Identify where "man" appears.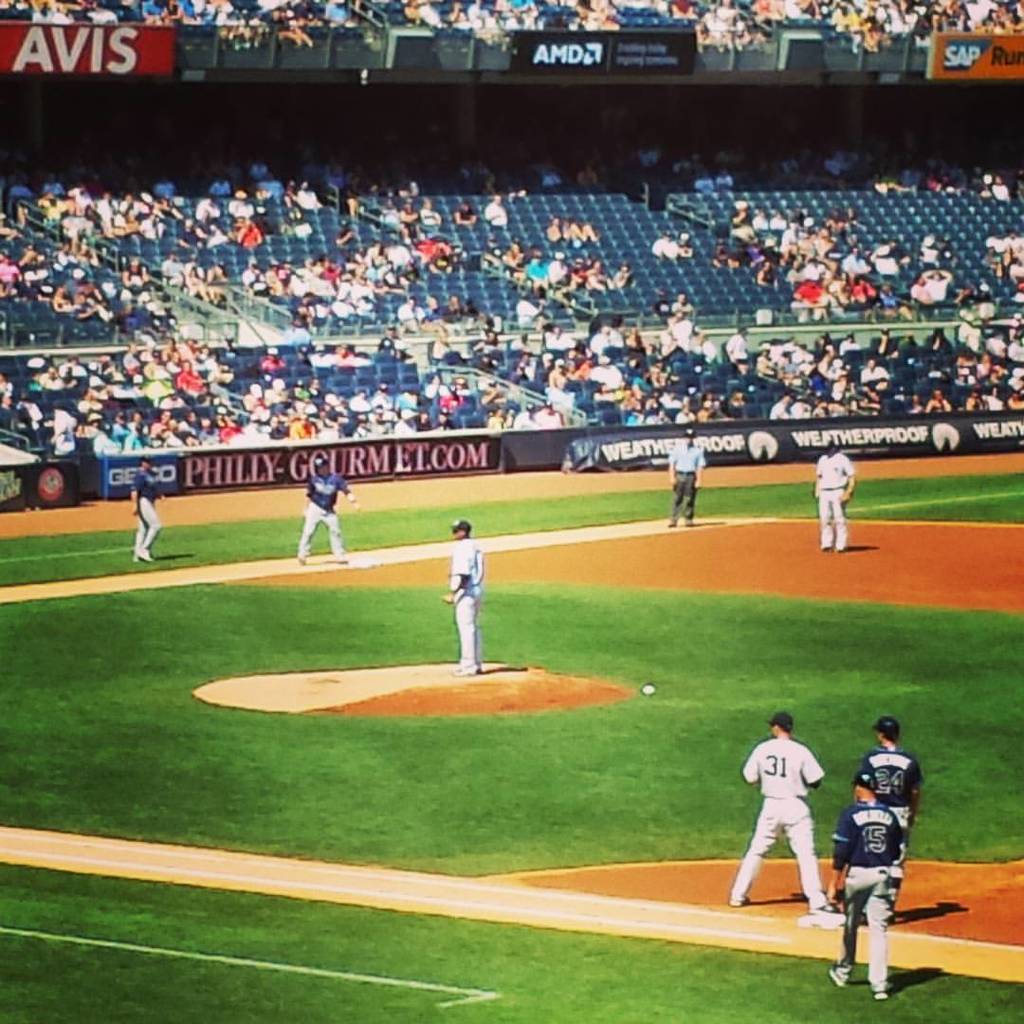
Appears at 132:457:162:561.
